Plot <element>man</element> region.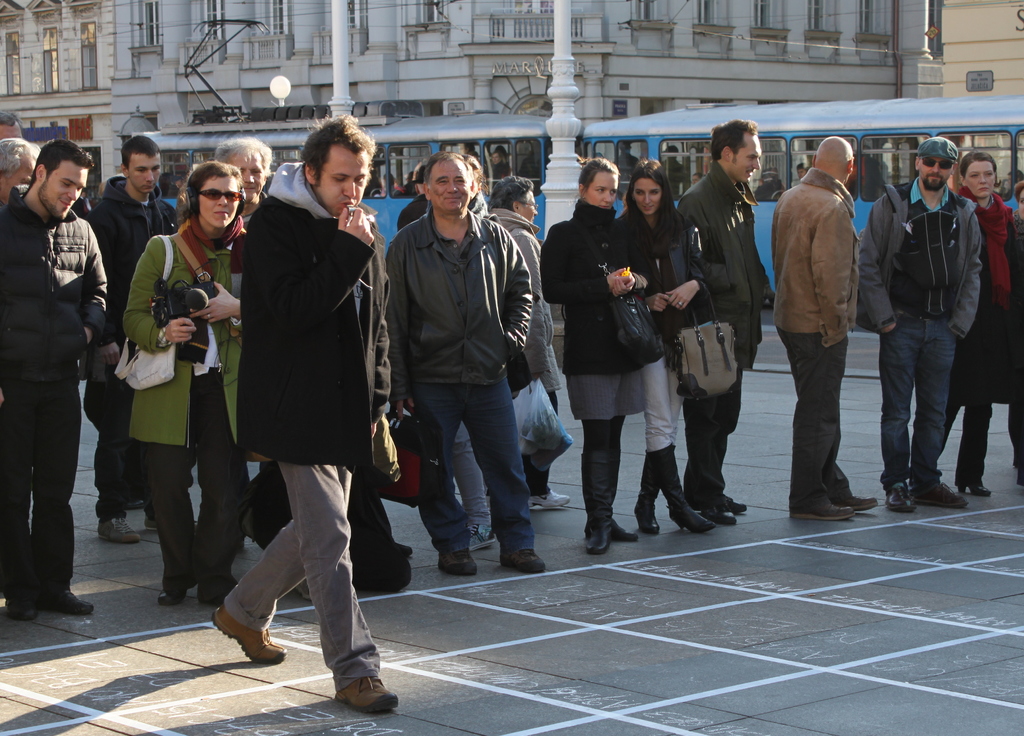
Plotted at {"left": 214, "top": 136, "right": 268, "bottom": 554}.
